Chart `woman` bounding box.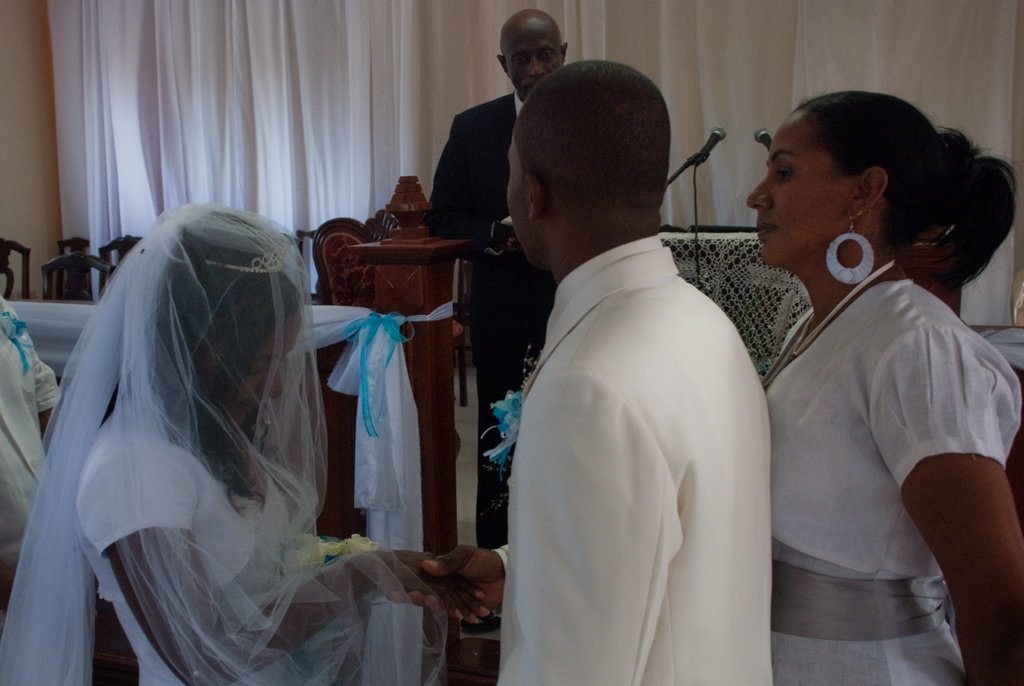
Charted: bbox=[740, 88, 1023, 685].
